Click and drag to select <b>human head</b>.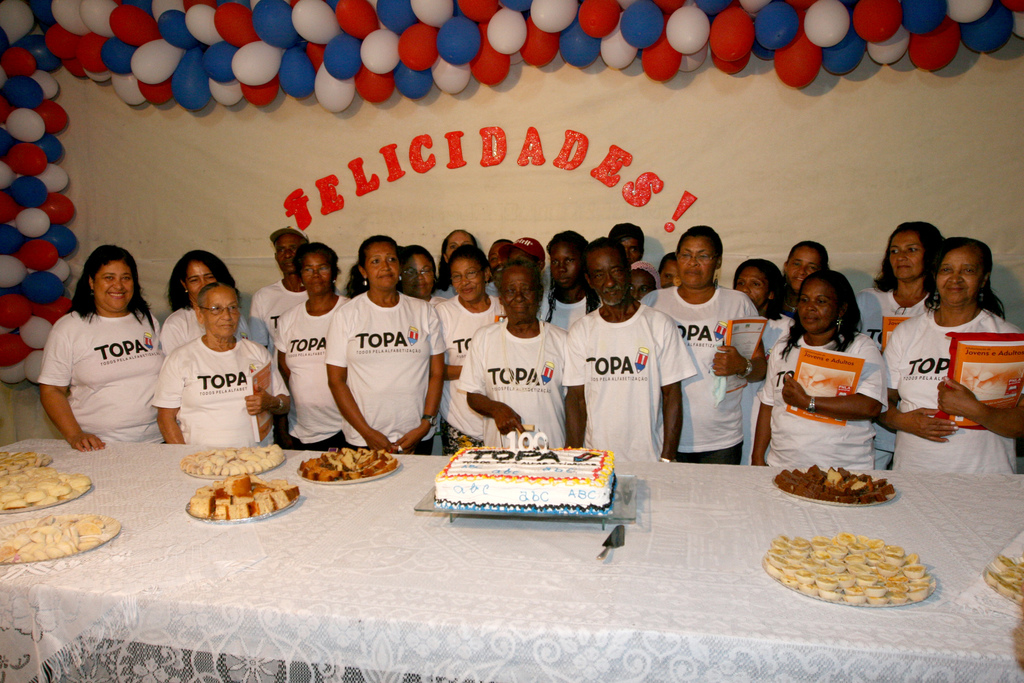
Selection: [left=271, top=231, right=309, bottom=278].
